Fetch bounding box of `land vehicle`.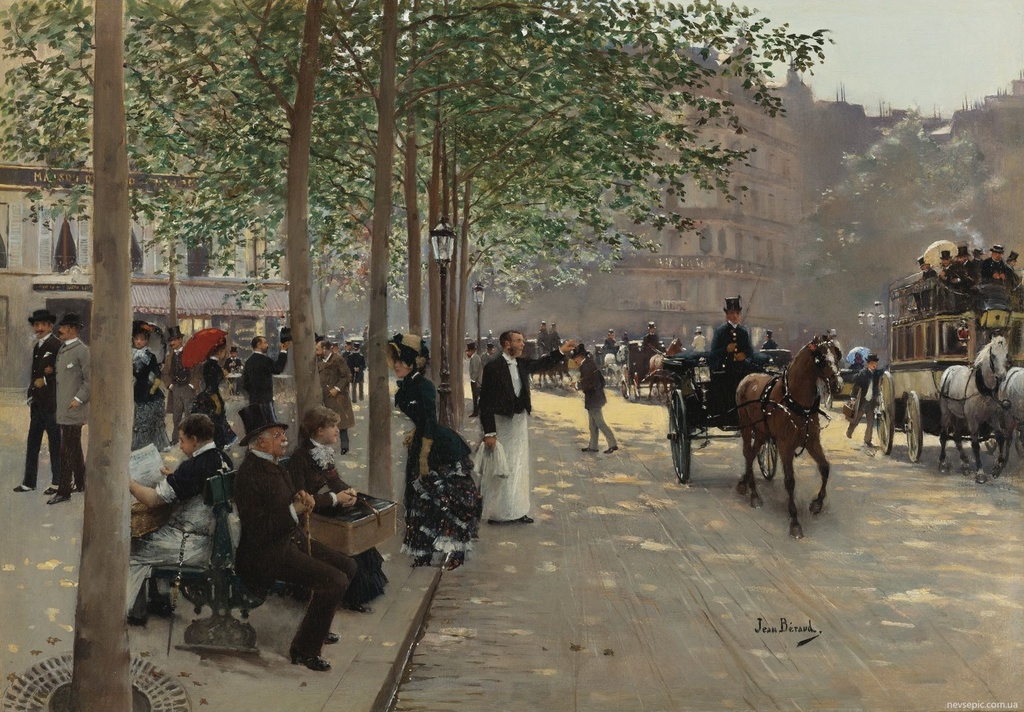
Bbox: crop(655, 348, 752, 500).
